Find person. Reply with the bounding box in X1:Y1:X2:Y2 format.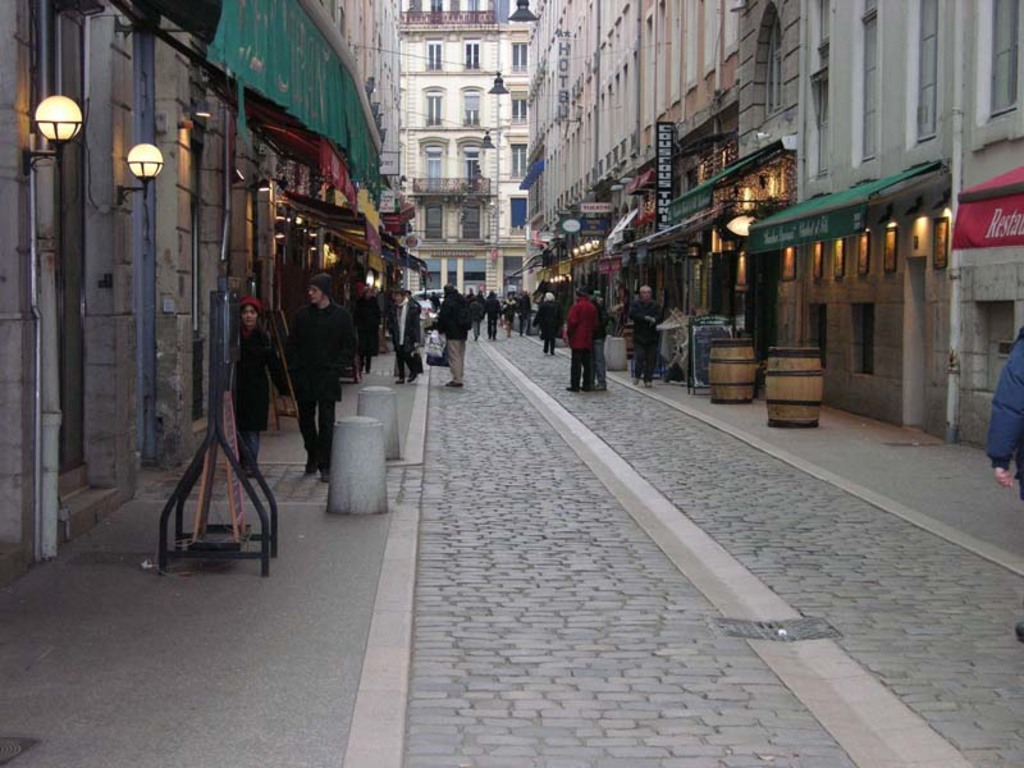
289:274:351:481.
